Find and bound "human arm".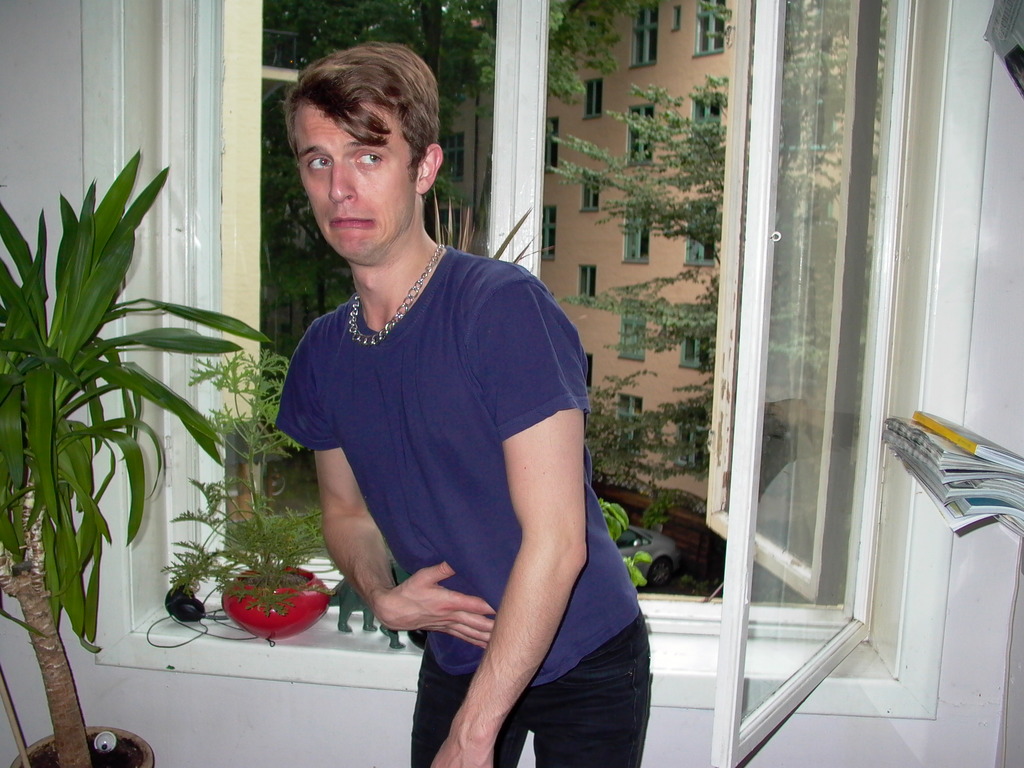
Bound: (460, 393, 596, 724).
